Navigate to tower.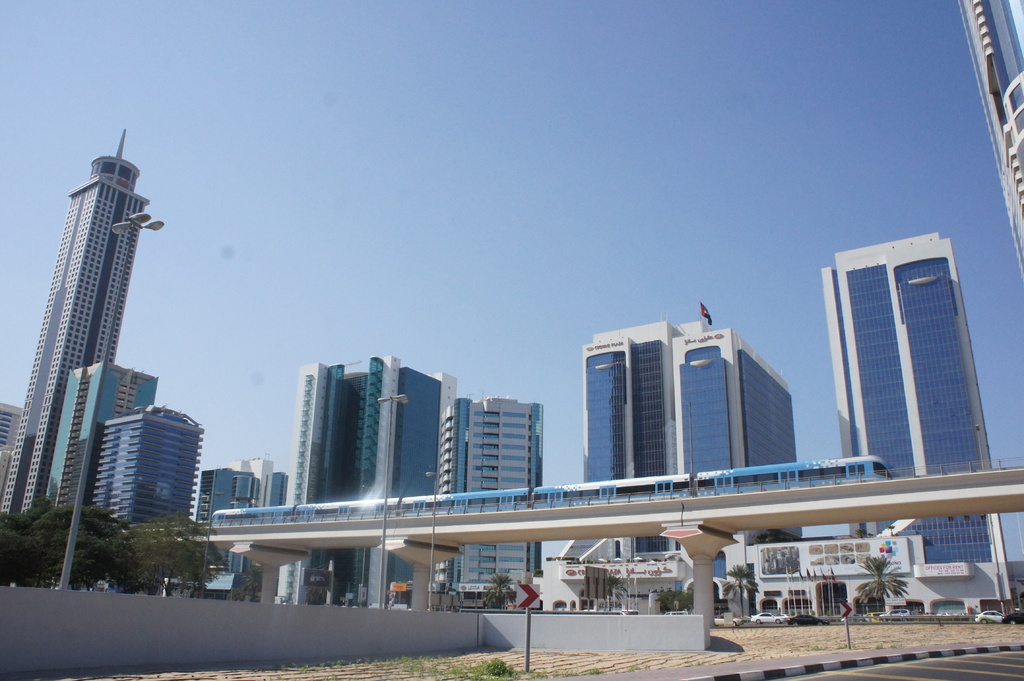
Navigation target: box(10, 152, 187, 573).
